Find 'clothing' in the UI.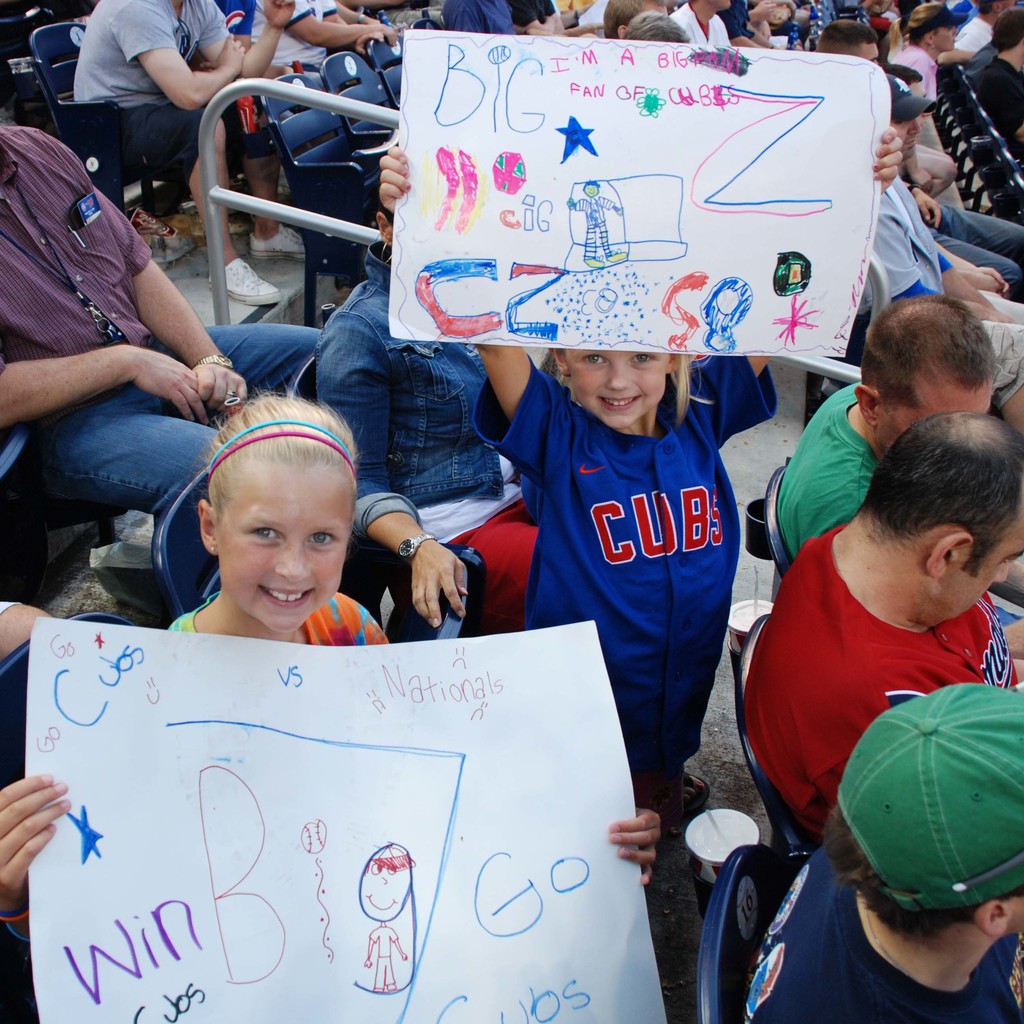
UI element at locate(666, 4, 735, 49).
